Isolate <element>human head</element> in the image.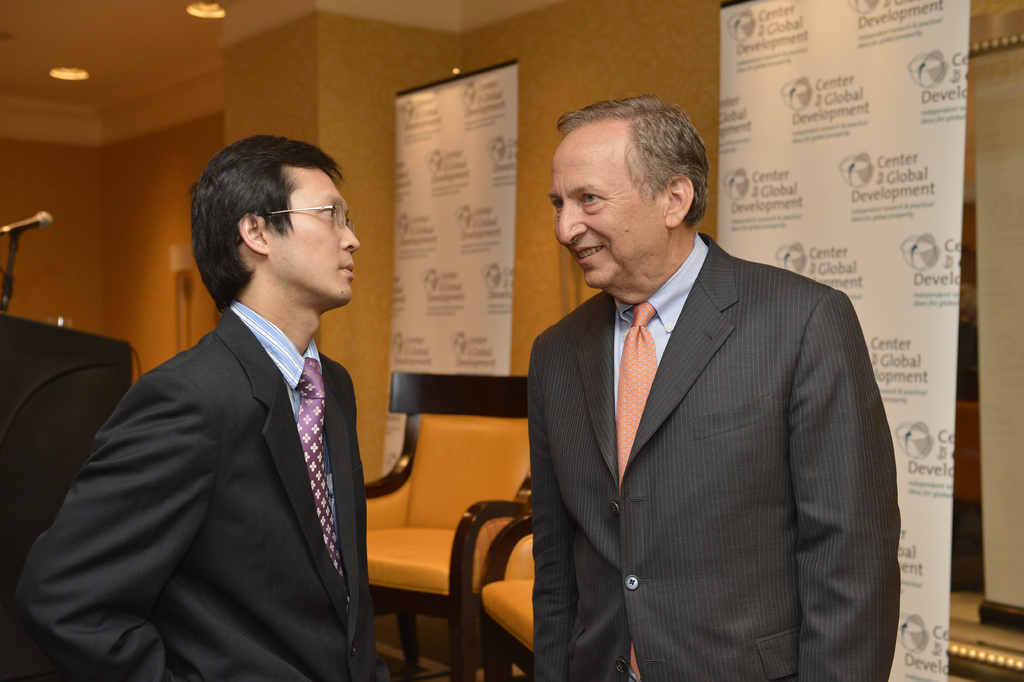
Isolated region: BBox(173, 137, 362, 308).
